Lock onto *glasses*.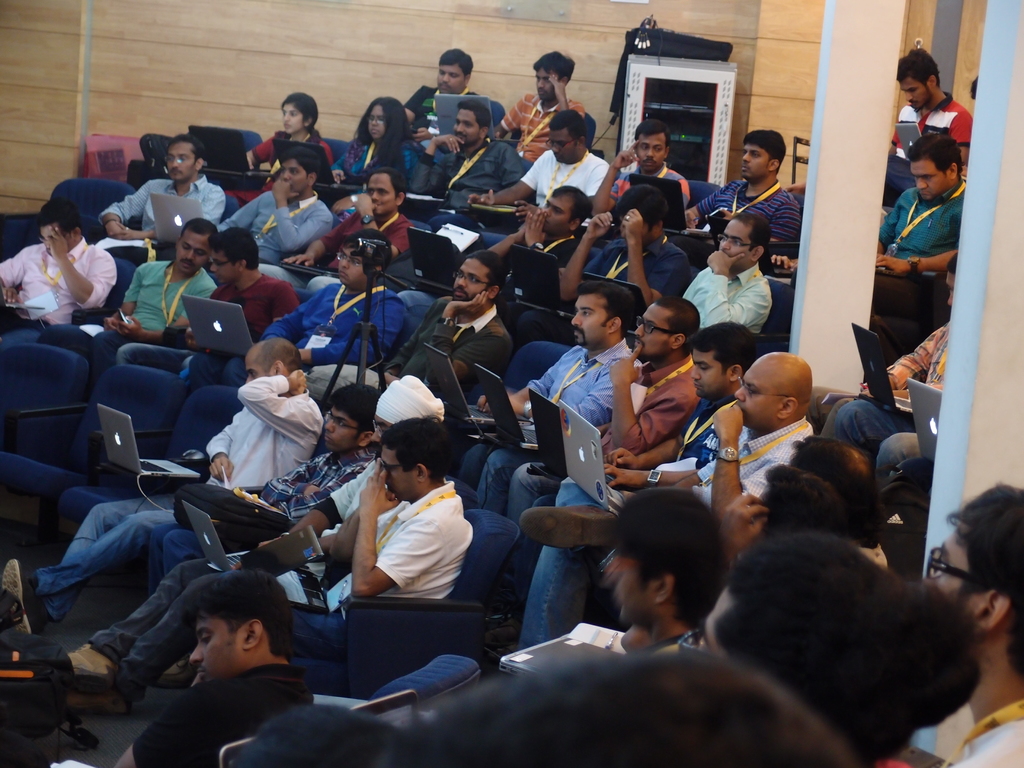
Locked: rect(366, 116, 386, 125).
